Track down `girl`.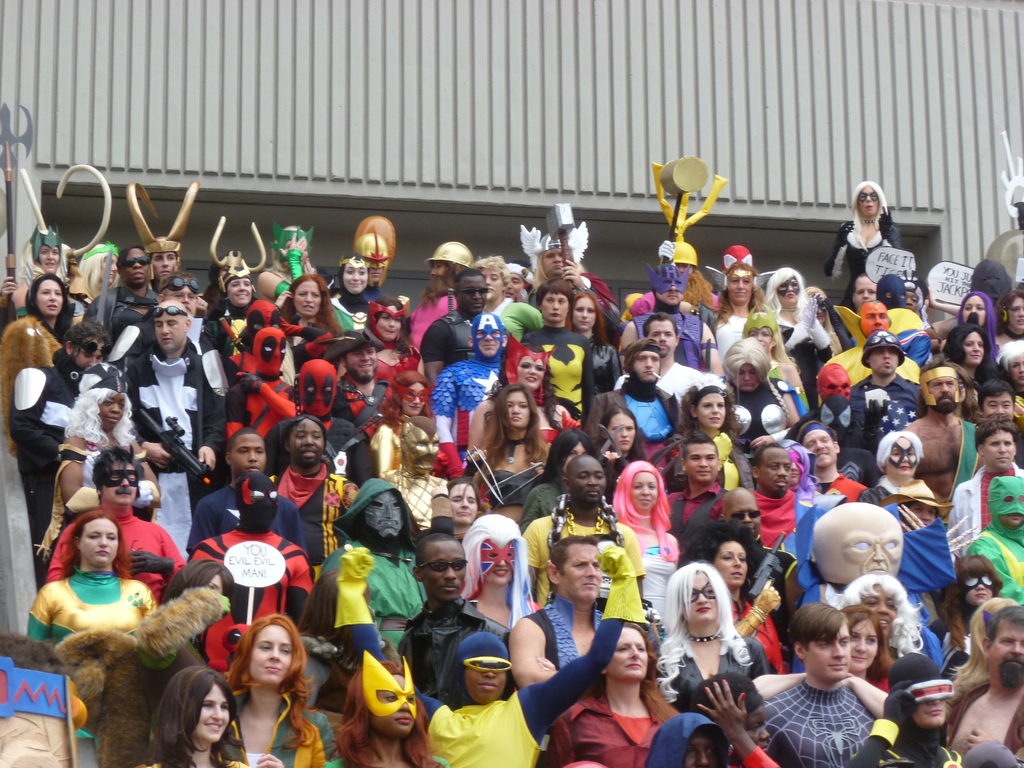
Tracked to region(689, 518, 781, 668).
